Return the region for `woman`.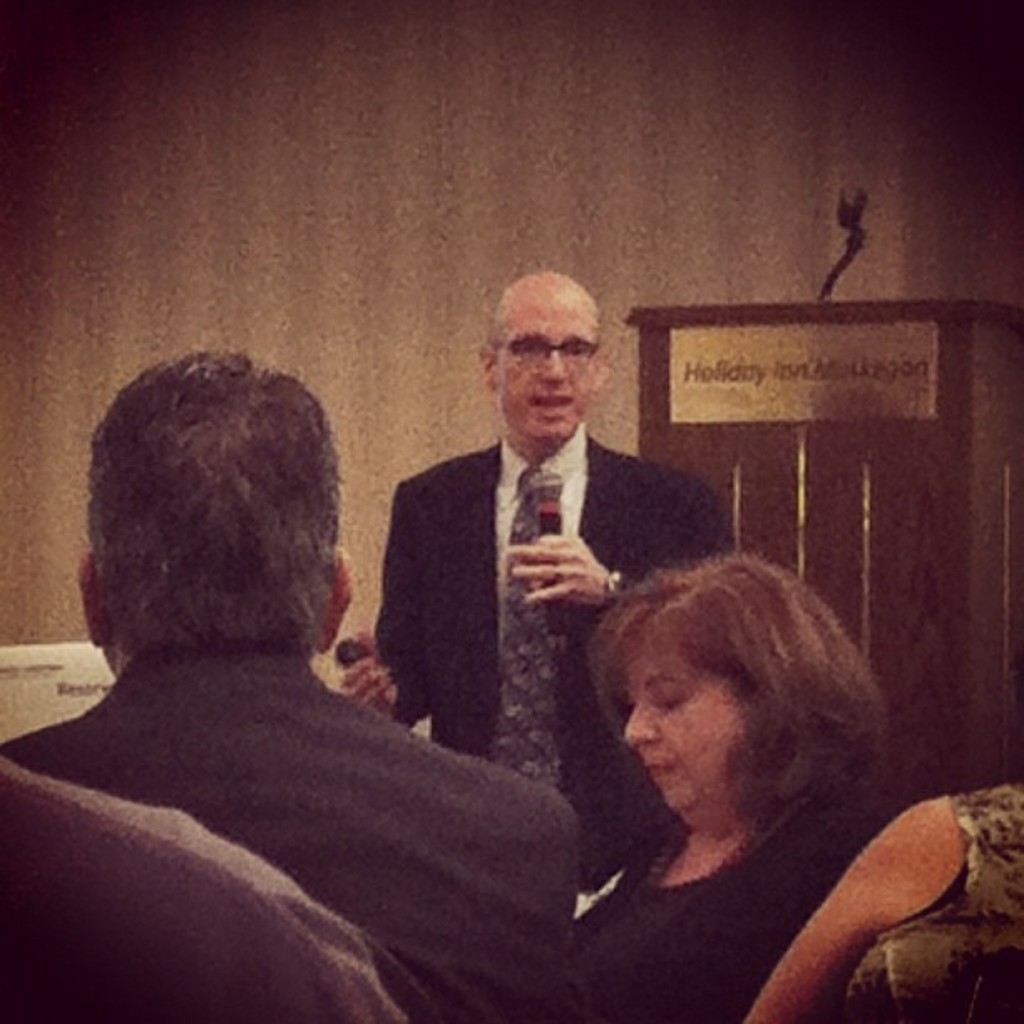
l=539, t=532, r=937, b=1014.
